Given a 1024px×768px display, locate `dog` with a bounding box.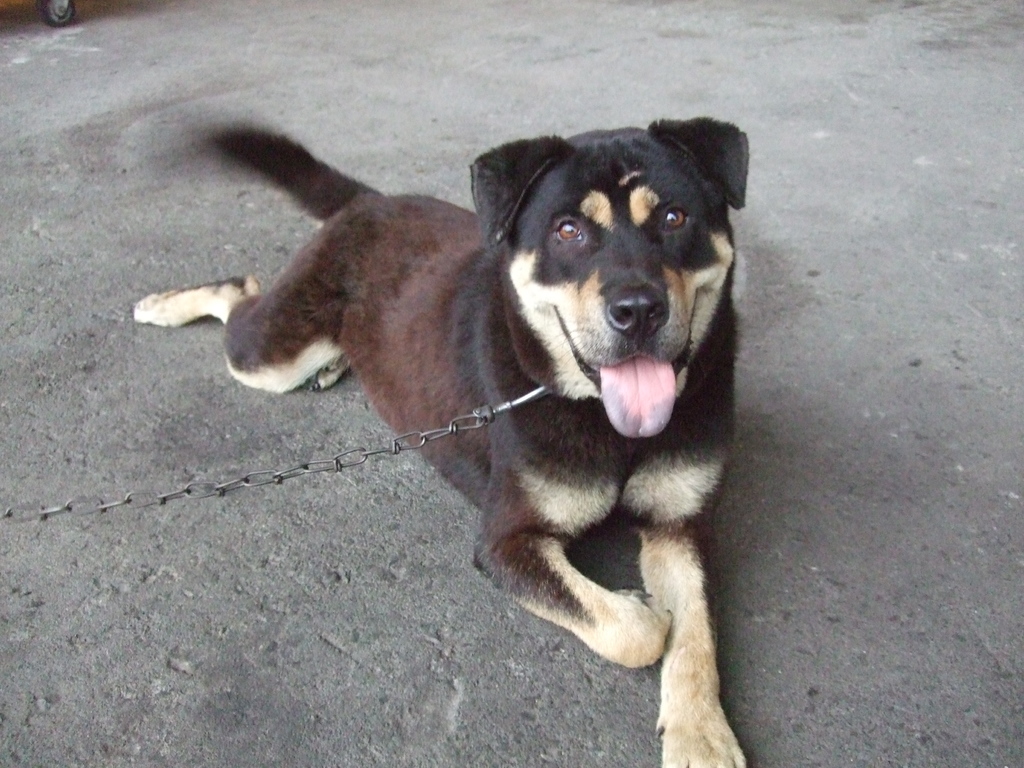
Located: detection(133, 111, 753, 767).
